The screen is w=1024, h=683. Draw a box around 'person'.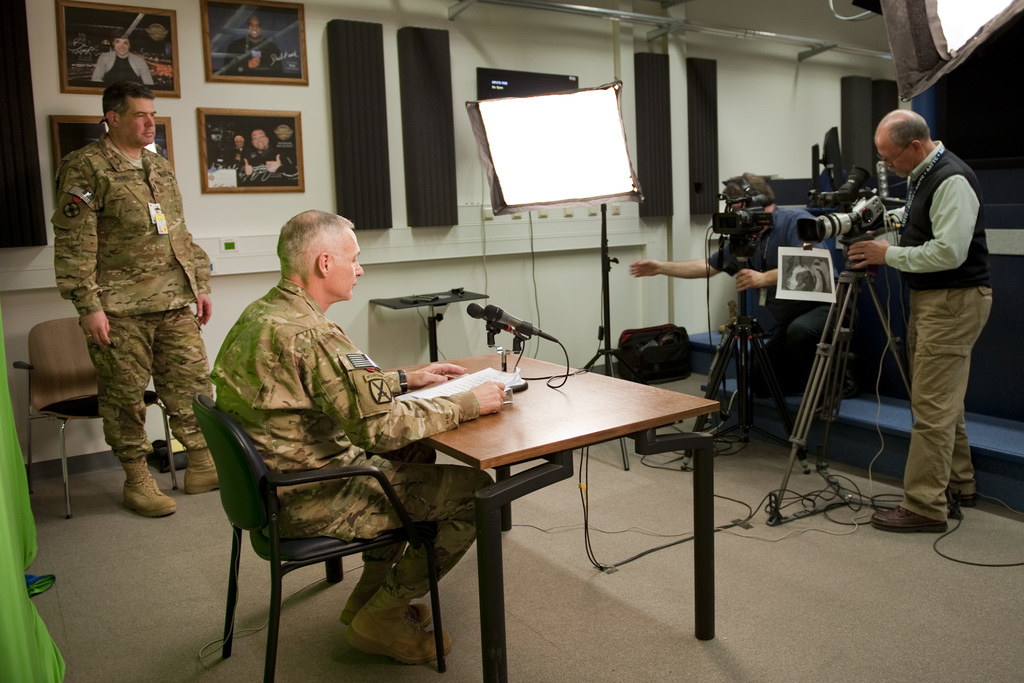
(626,173,860,399).
